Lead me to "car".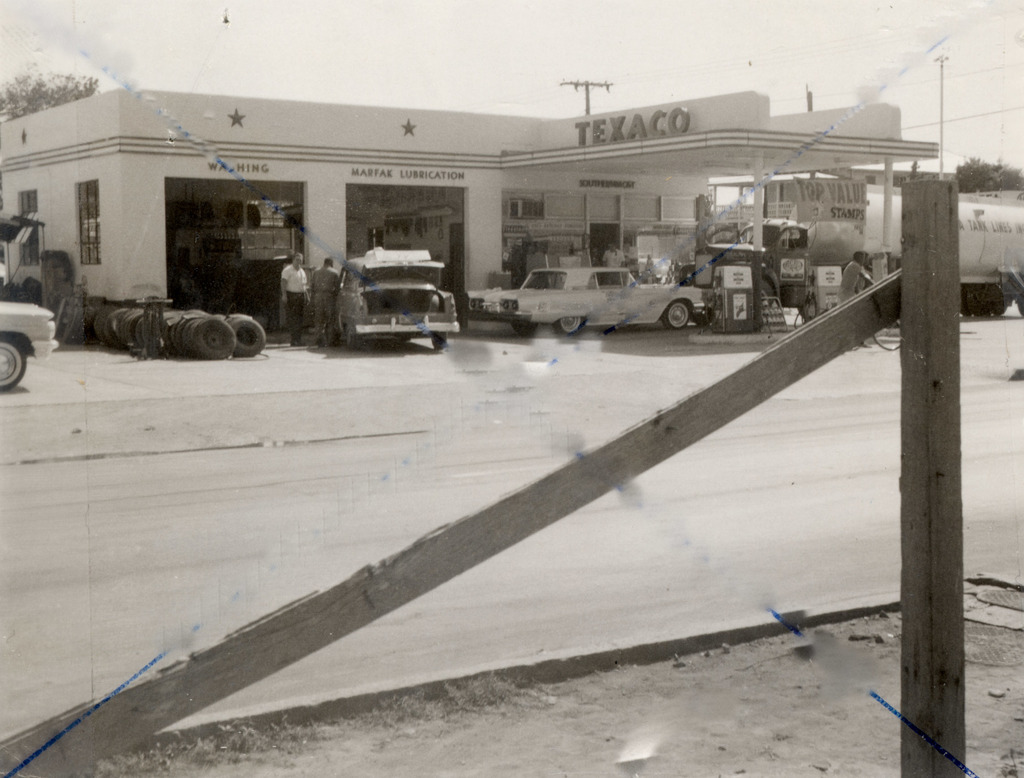
Lead to [left=0, top=295, right=54, bottom=387].
